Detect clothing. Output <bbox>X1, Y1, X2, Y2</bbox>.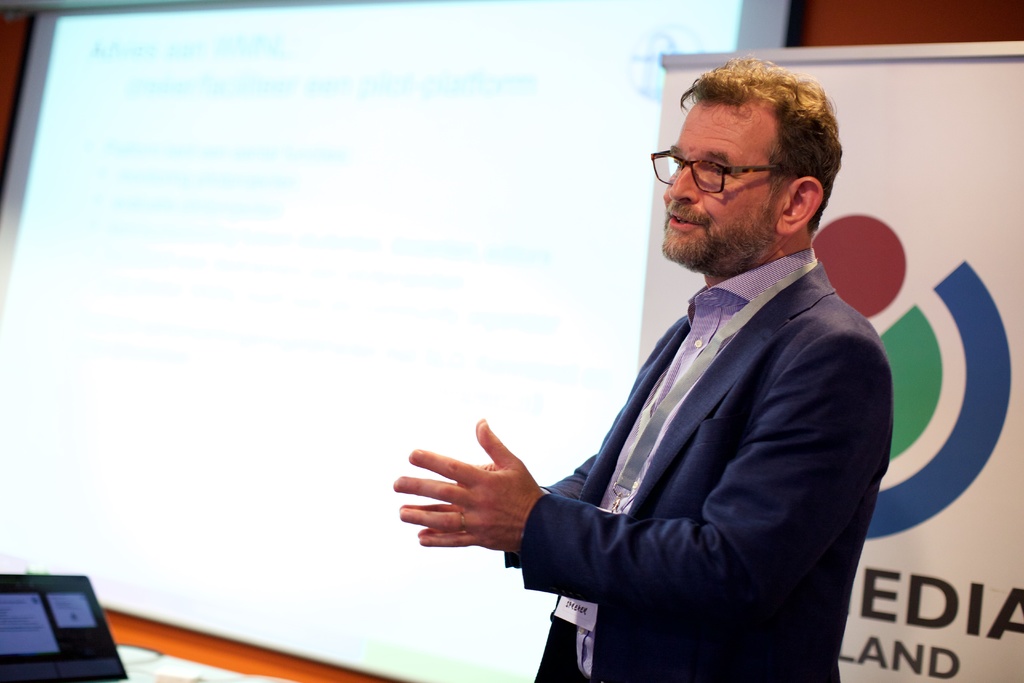
<bbox>501, 258, 891, 682</bbox>.
